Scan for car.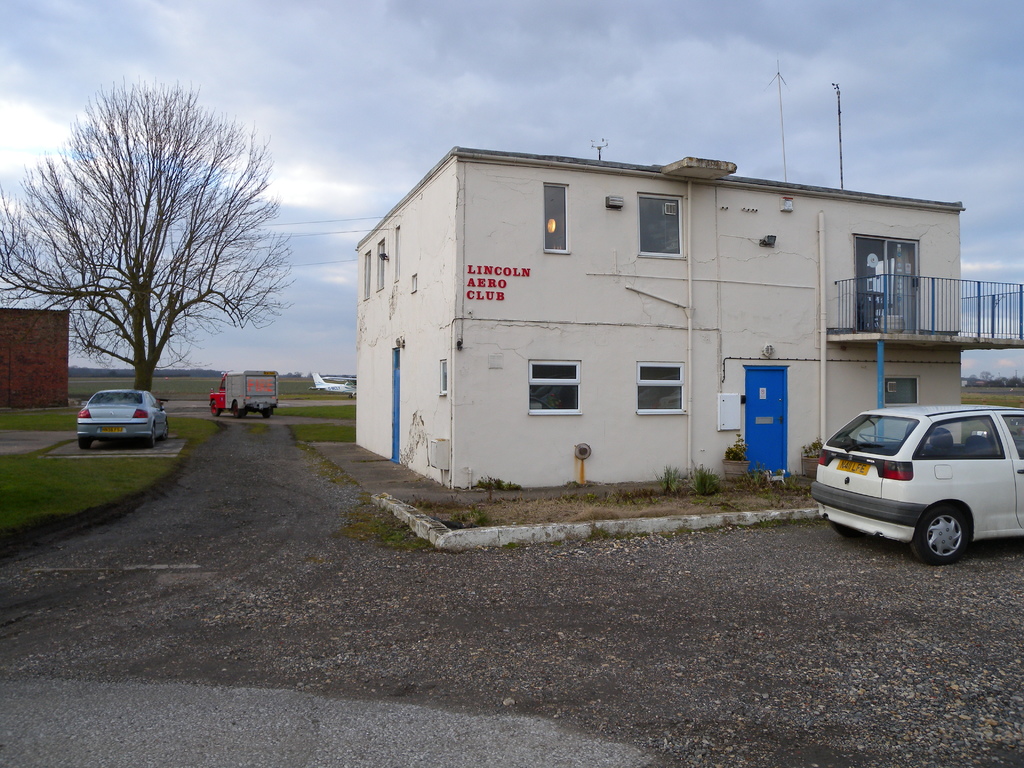
Scan result: detection(75, 385, 172, 451).
